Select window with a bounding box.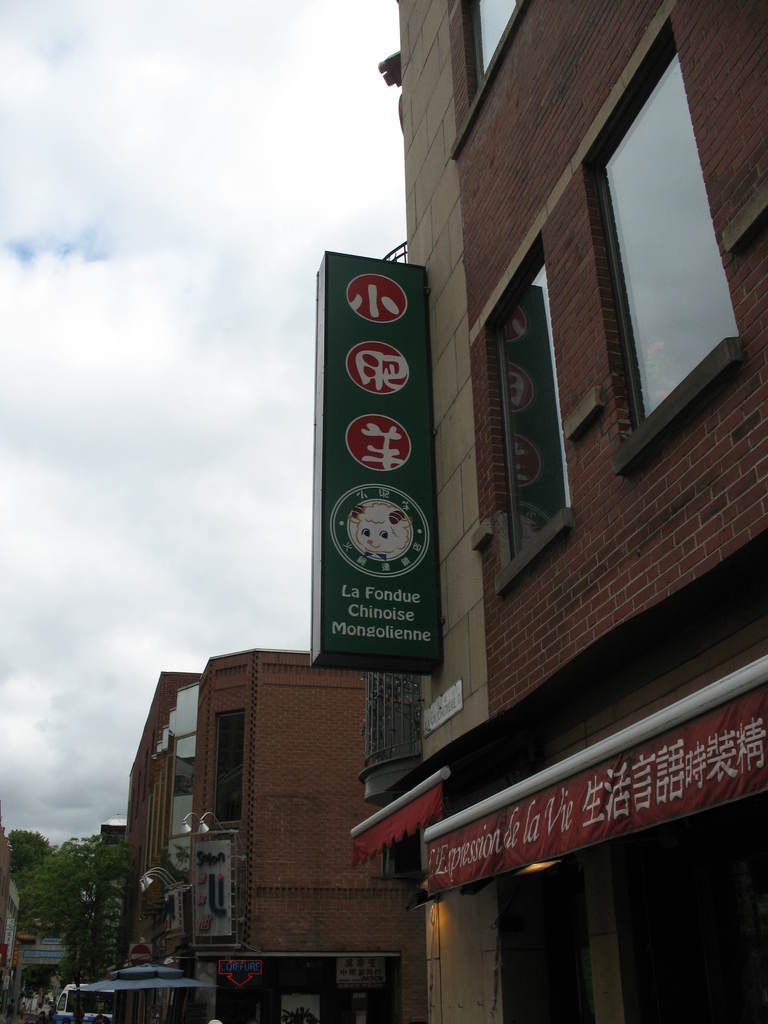
446, 0, 525, 165.
